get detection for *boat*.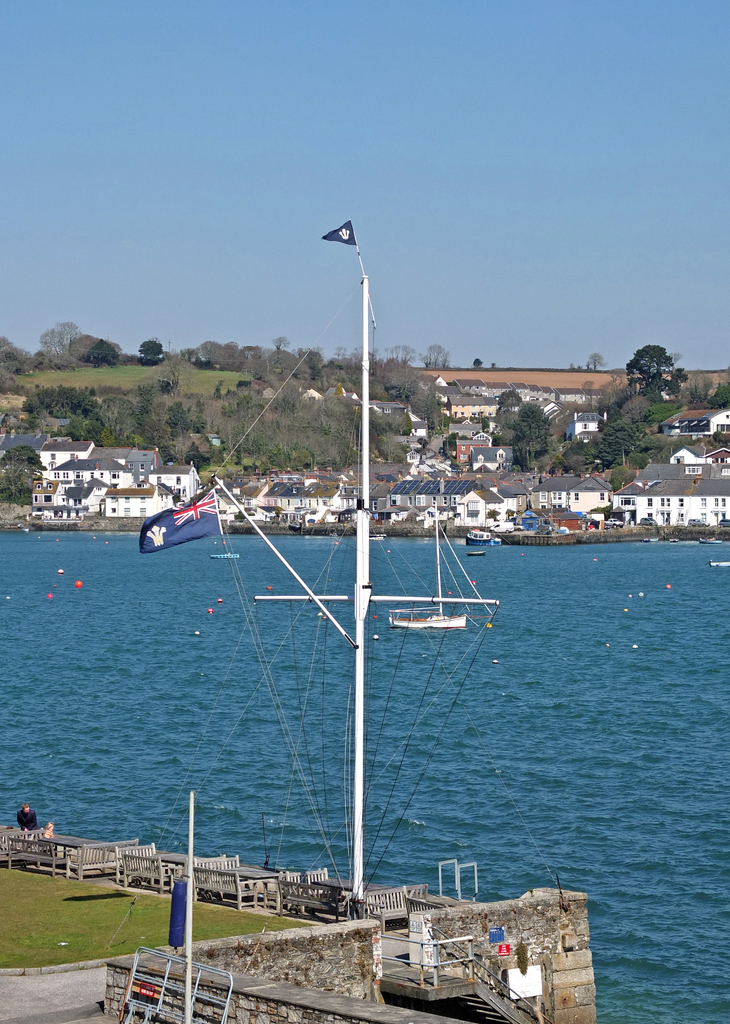
Detection: x1=698 y1=531 x2=723 y2=547.
